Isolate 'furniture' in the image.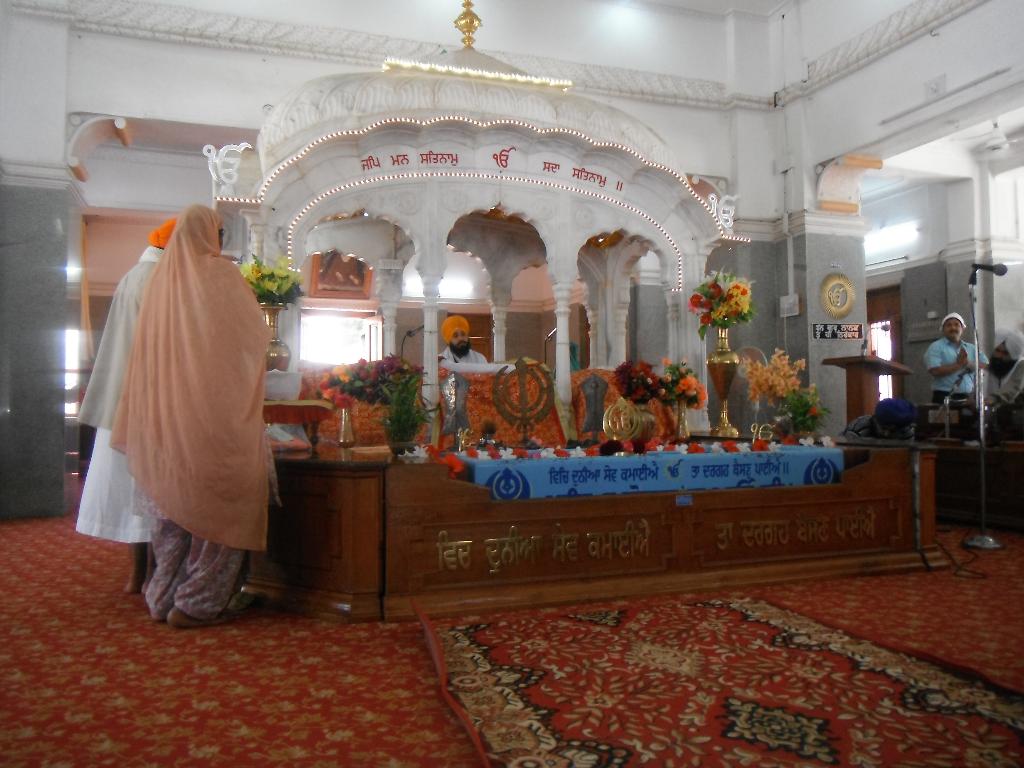
Isolated region: x1=259 y1=400 x2=335 y2=458.
